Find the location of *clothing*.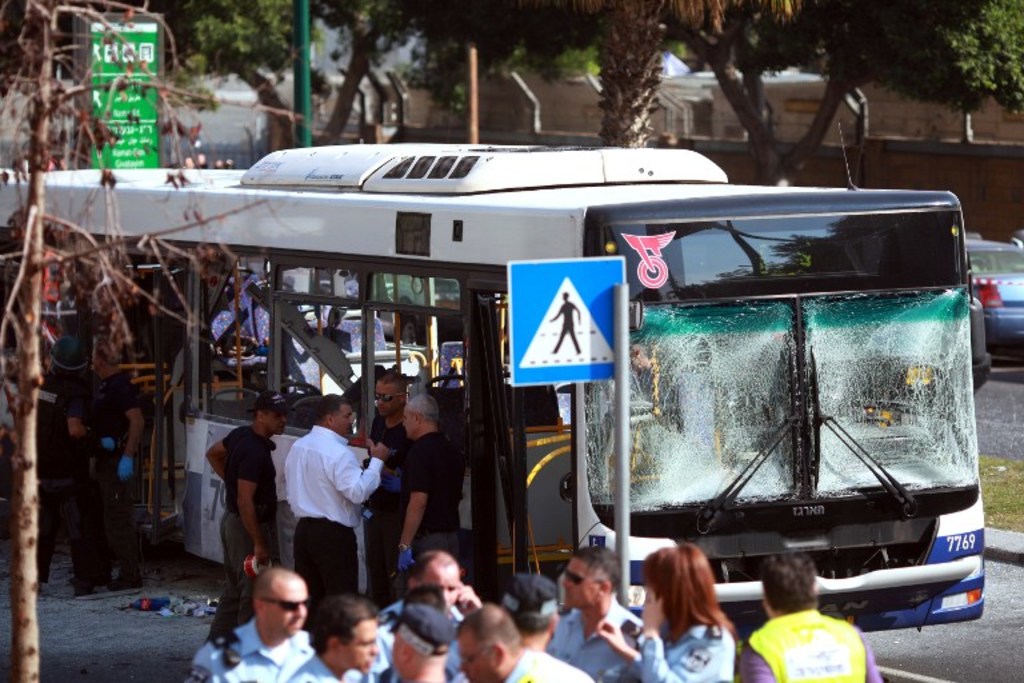
Location: <bbox>187, 618, 325, 682</bbox>.
